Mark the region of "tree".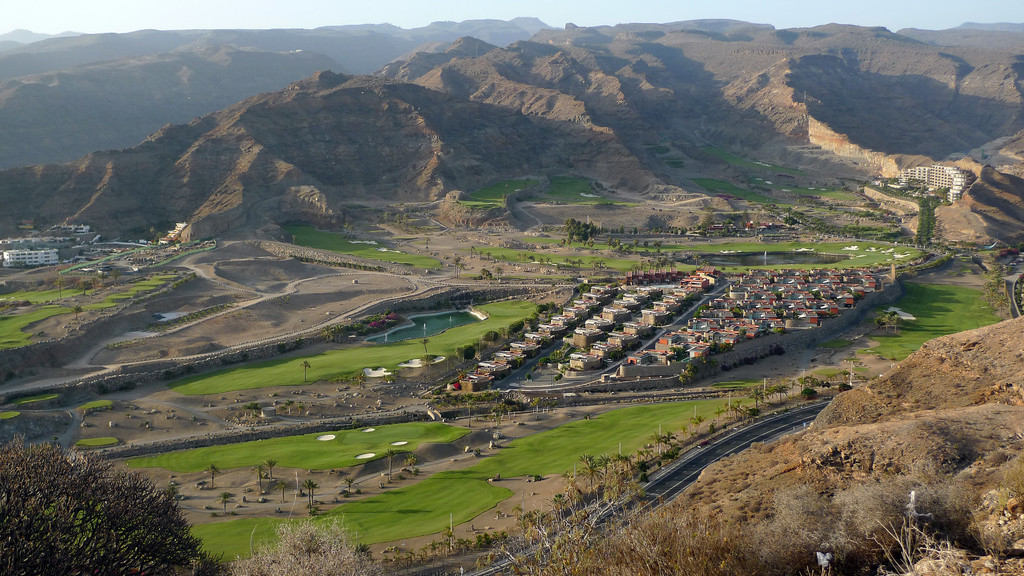
Region: locate(451, 258, 468, 283).
